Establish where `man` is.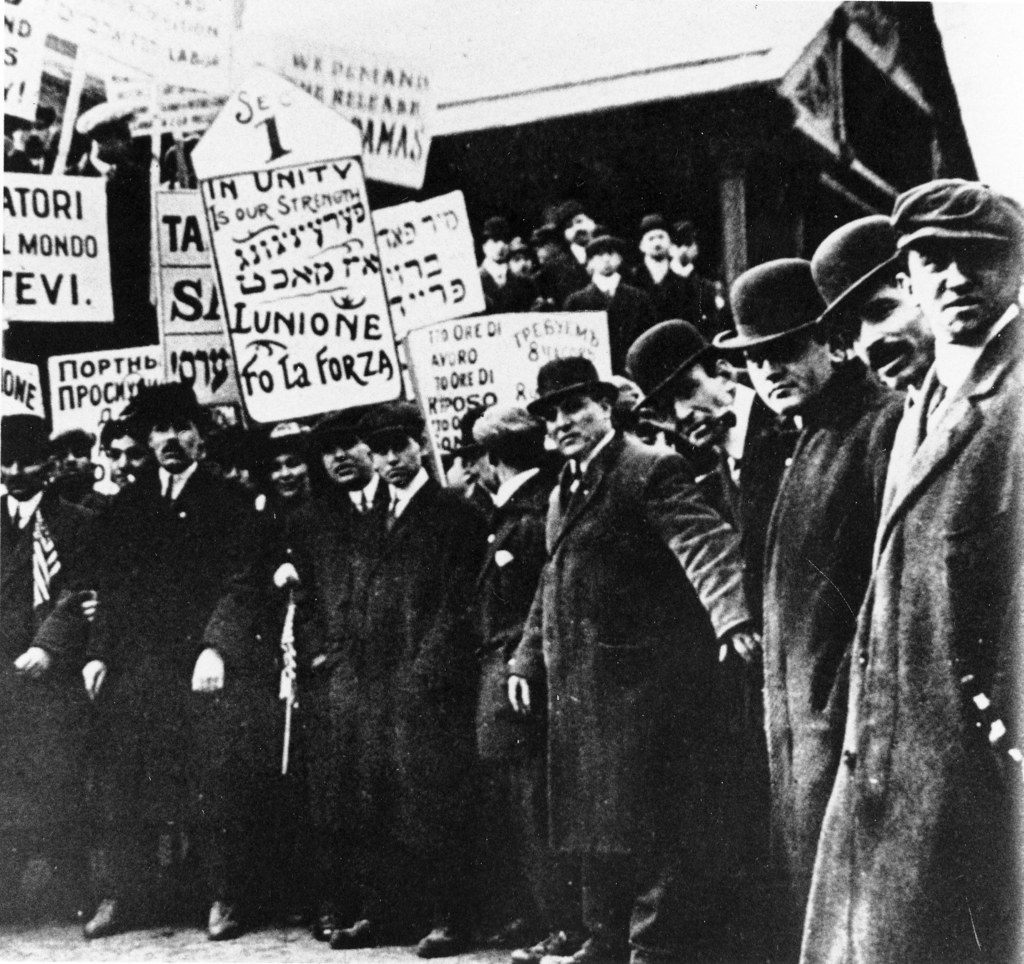
Established at {"x1": 634, "y1": 321, "x2": 792, "y2": 502}.
